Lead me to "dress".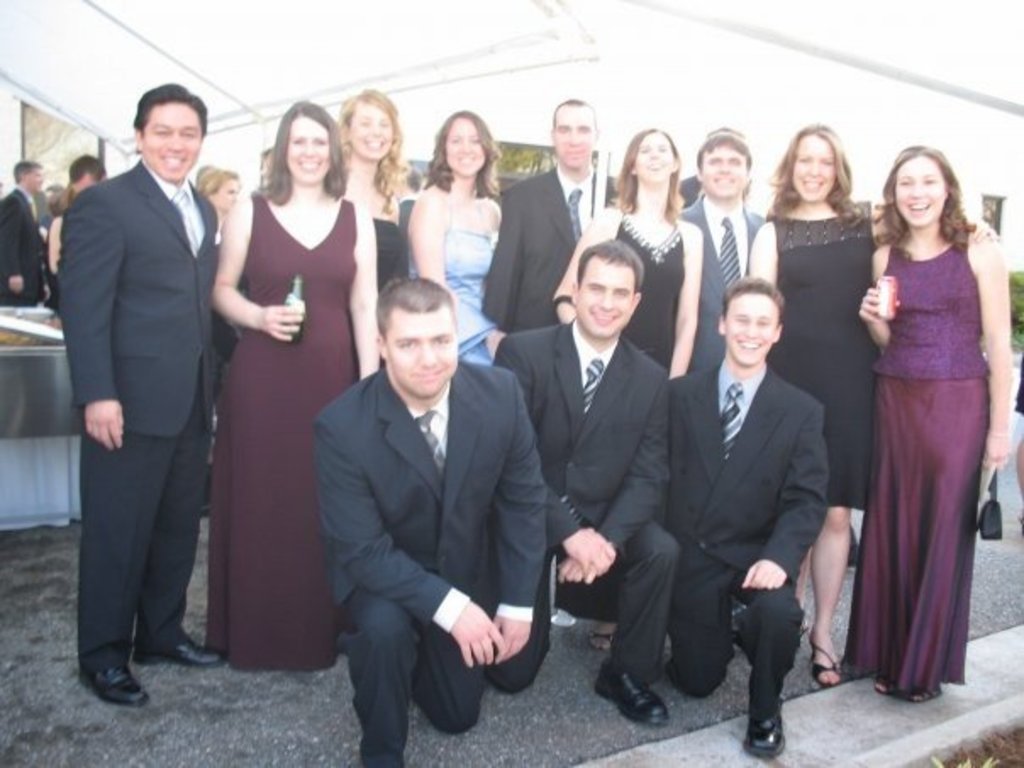
Lead to detection(409, 193, 497, 366).
